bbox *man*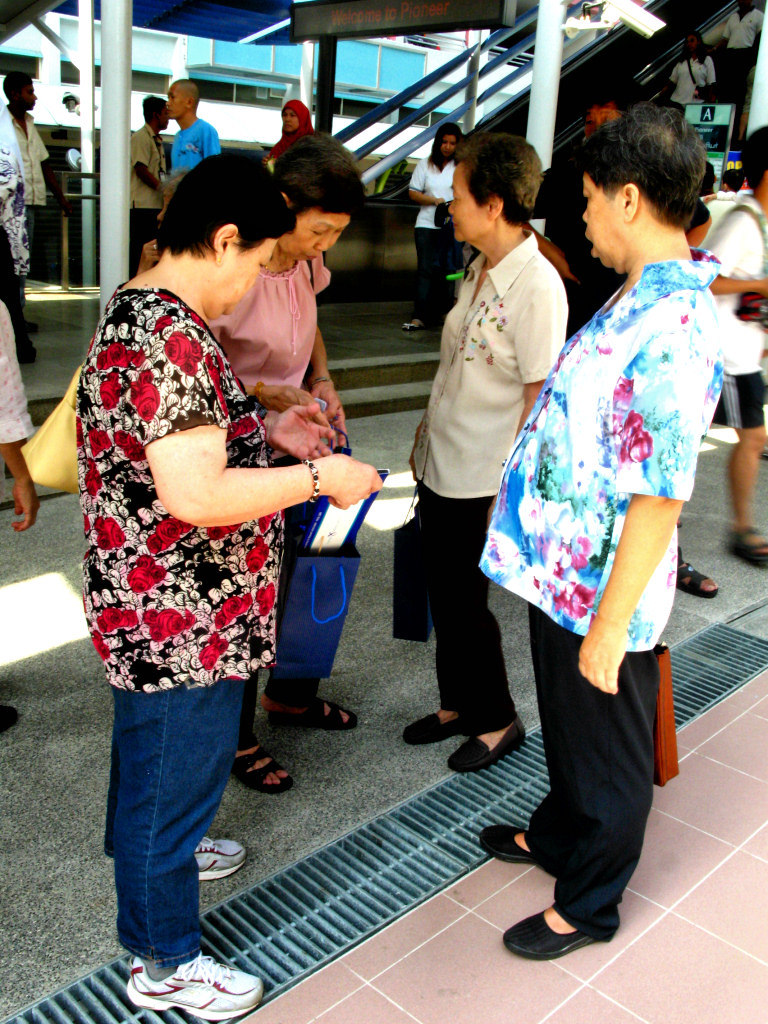
bbox=(163, 71, 227, 176)
